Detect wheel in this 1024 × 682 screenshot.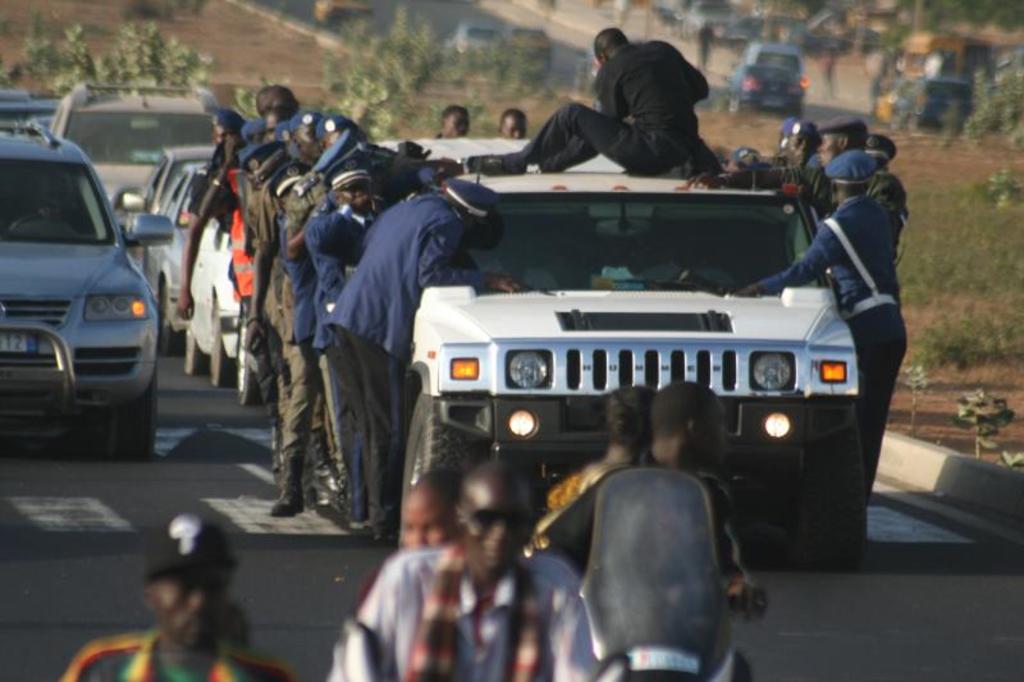
Detection: box(161, 284, 182, 353).
